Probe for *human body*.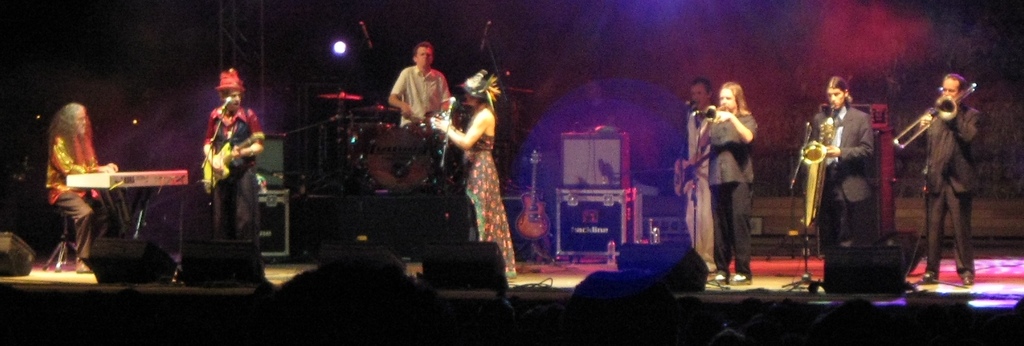
Probe result: {"x1": 47, "y1": 105, "x2": 113, "y2": 269}.
